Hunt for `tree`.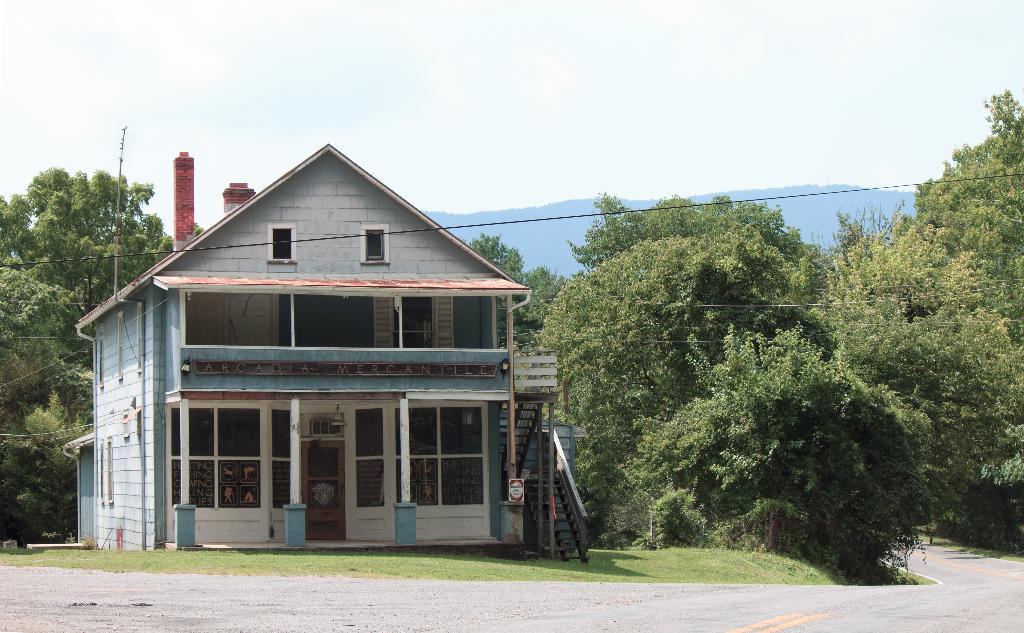
Hunted down at 531:237:820:568.
